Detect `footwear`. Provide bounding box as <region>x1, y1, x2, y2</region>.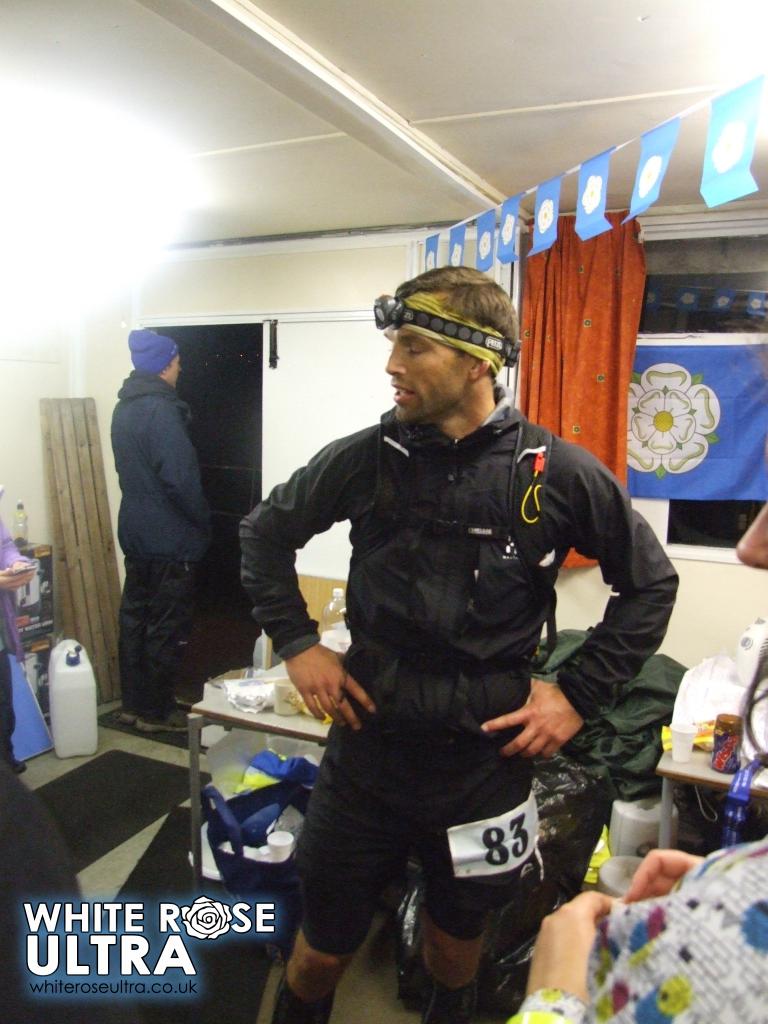
<region>145, 704, 193, 735</region>.
